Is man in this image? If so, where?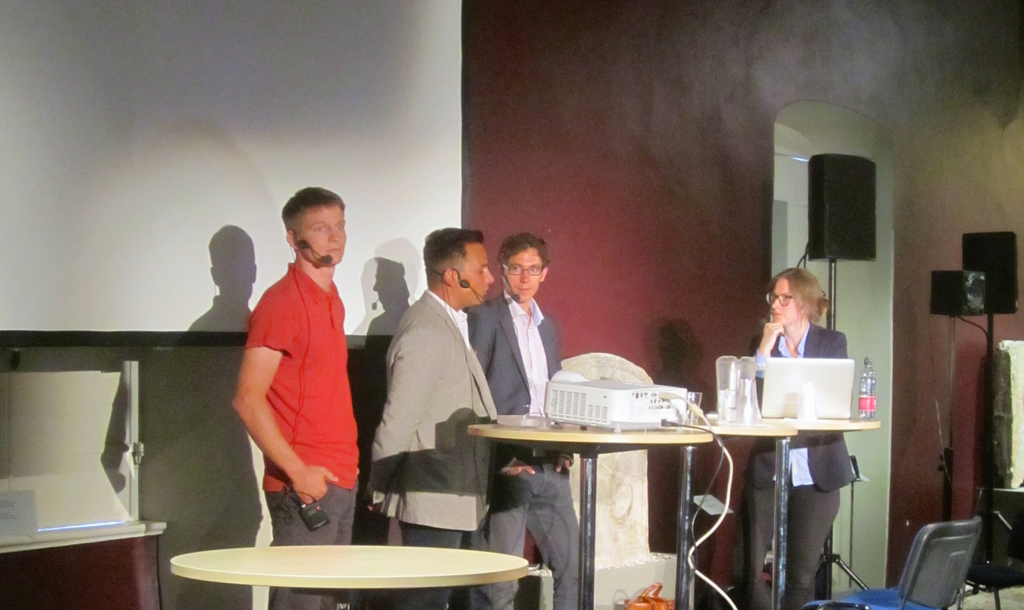
Yes, at bbox=(232, 184, 365, 609).
